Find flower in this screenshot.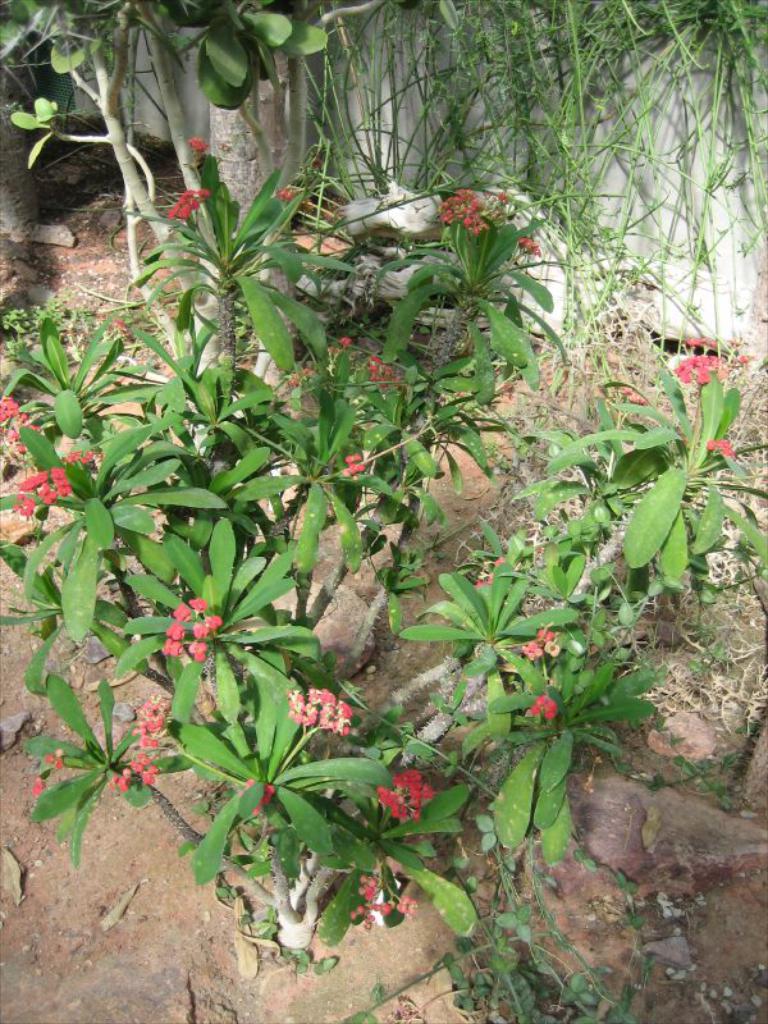
The bounding box for flower is (x1=340, y1=451, x2=361, y2=474).
